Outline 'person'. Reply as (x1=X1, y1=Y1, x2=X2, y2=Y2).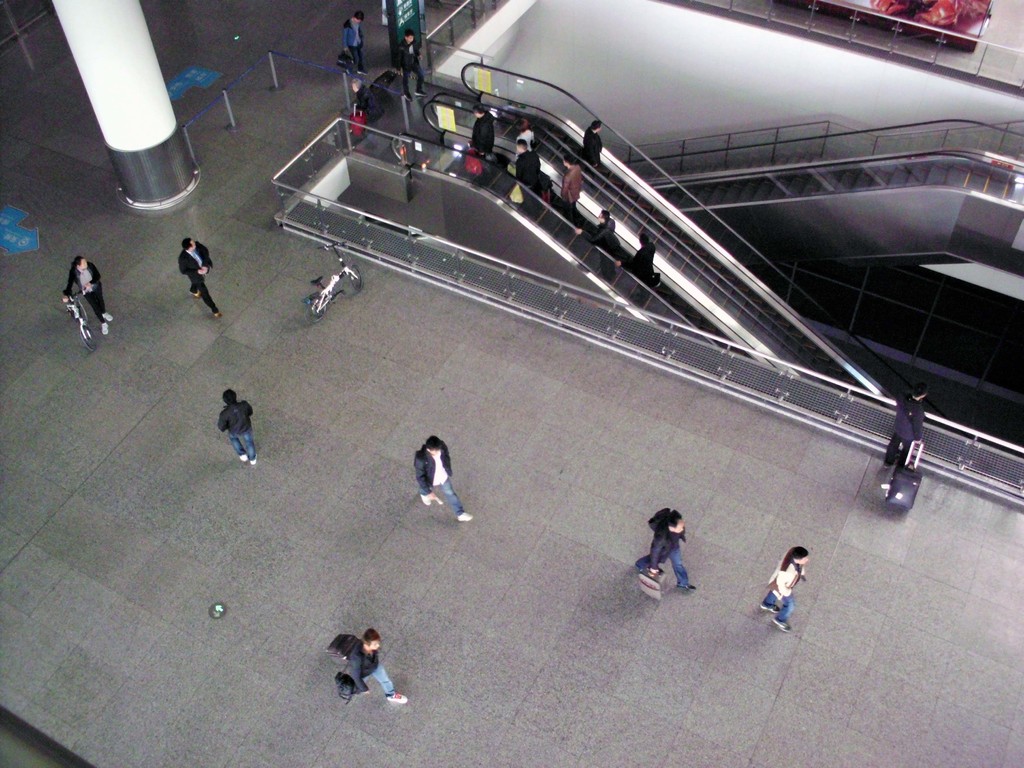
(x1=515, y1=118, x2=532, y2=159).
